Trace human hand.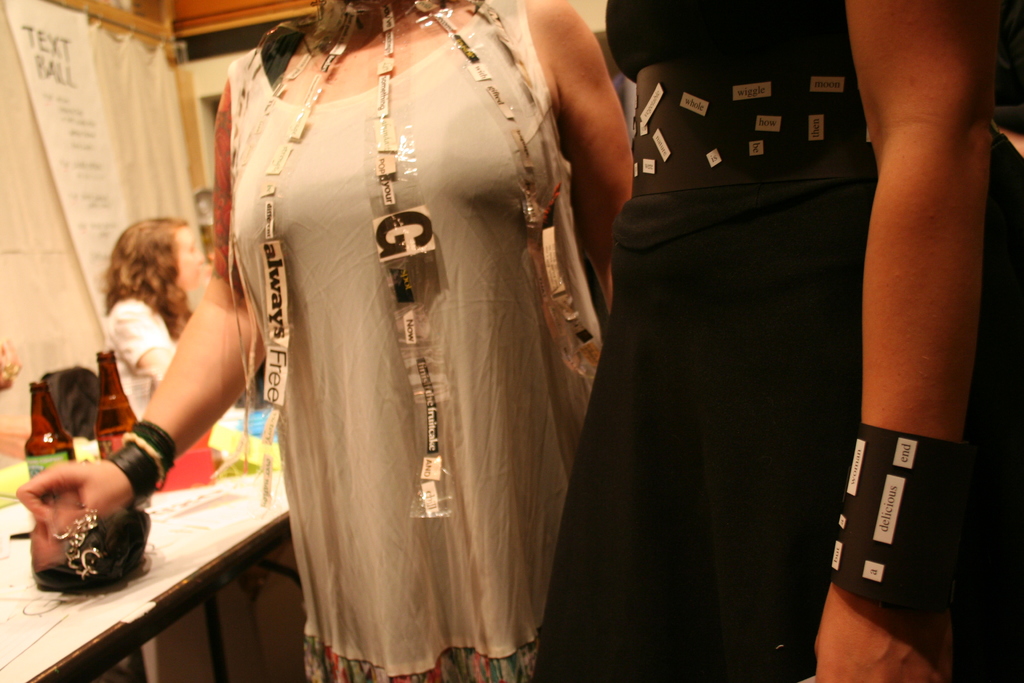
Traced to locate(8, 445, 138, 580).
